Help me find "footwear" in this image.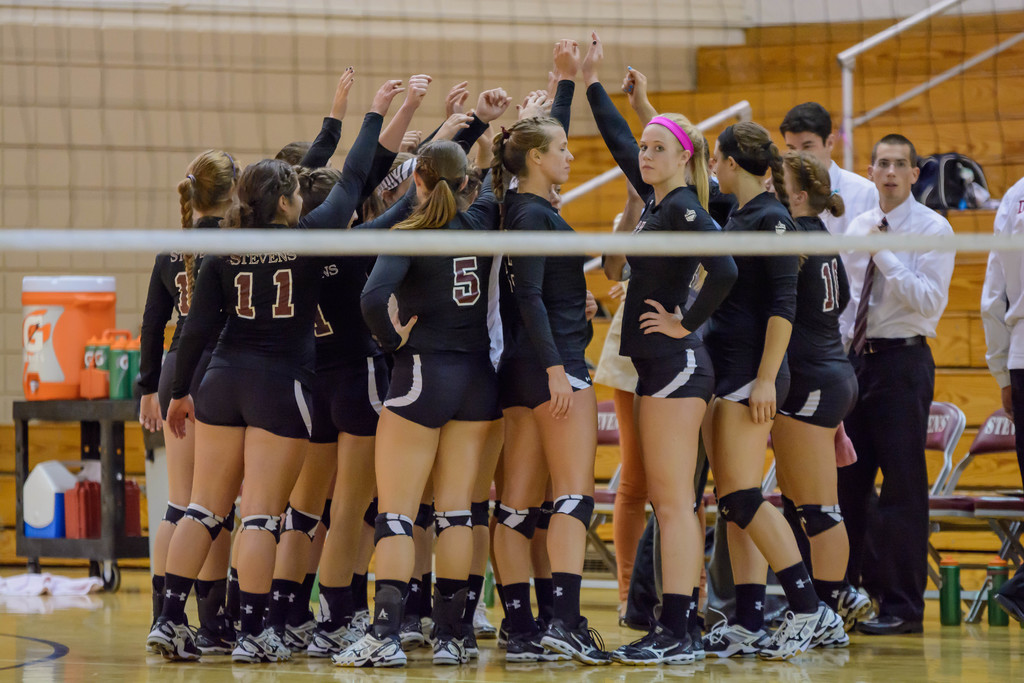
Found it: <box>835,586,870,627</box>.
